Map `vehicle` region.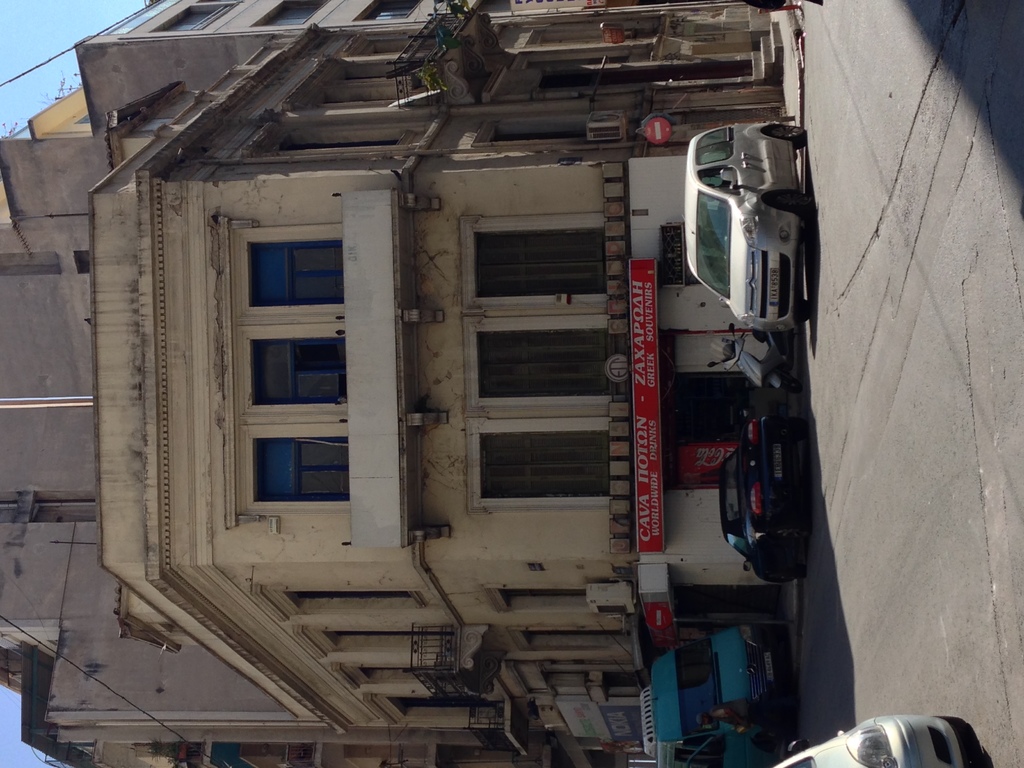
Mapped to (x1=682, y1=119, x2=807, y2=336).
